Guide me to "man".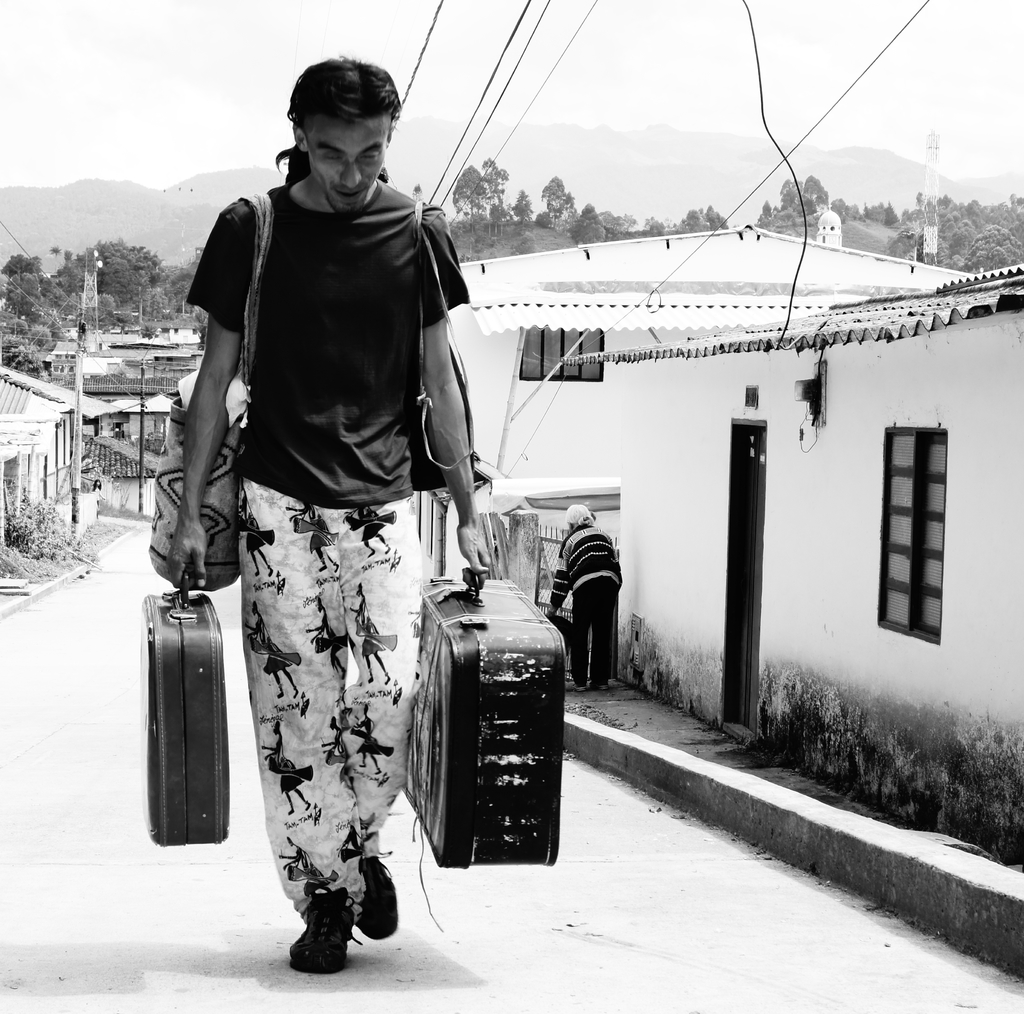
Guidance: (165, 72, 497, 940).
